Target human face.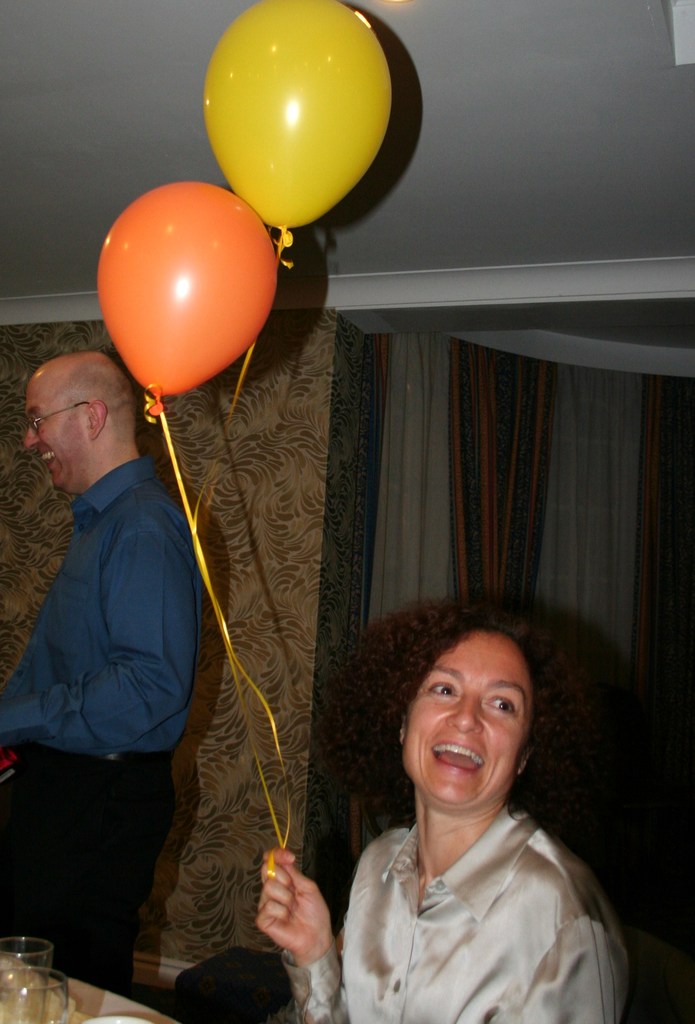
Target region: x1=24, y1=364, x2=86, y2=491.
